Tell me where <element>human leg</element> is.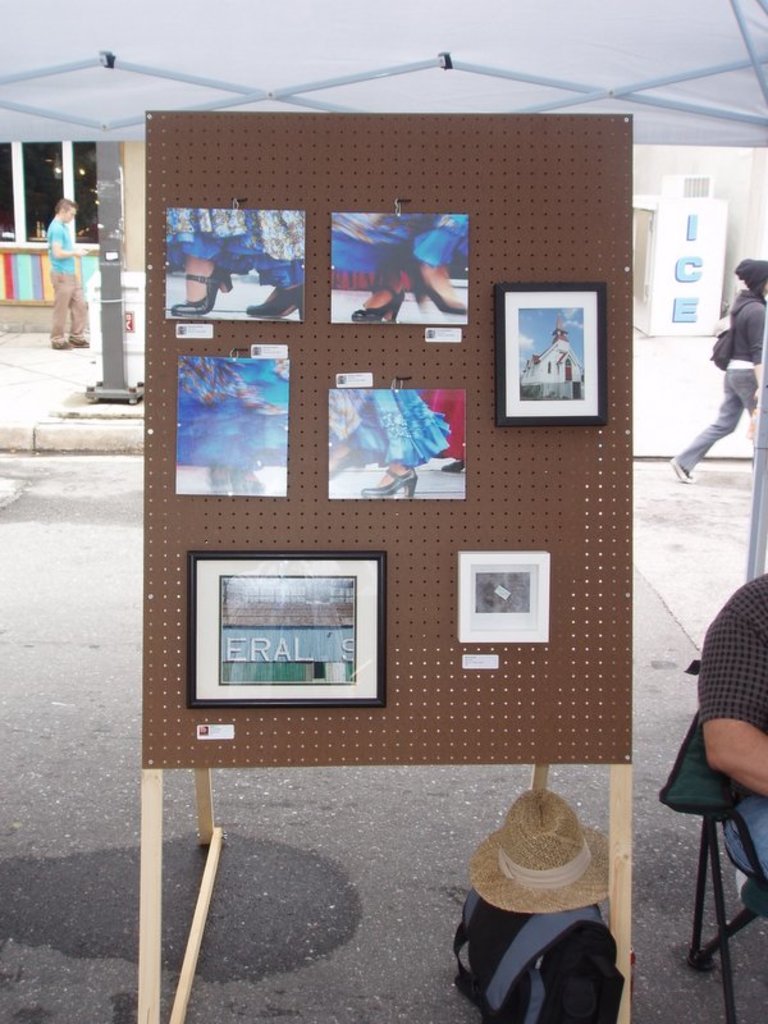
<element>human leg</element> is at <bbox>668, 378, 745, 479</bbox>.
